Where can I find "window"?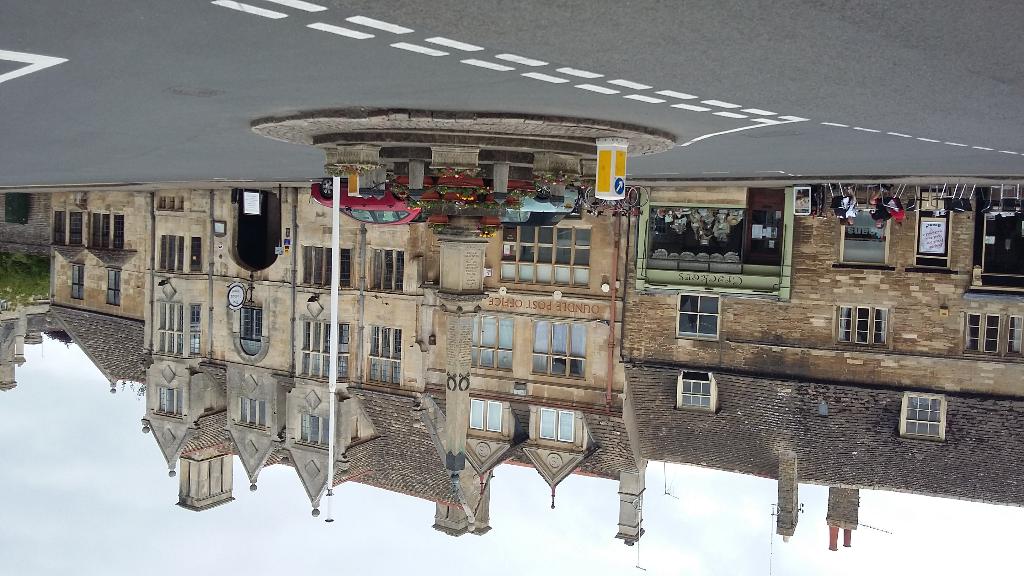
You can find it at l=104, t=269, r=124, b=307.
